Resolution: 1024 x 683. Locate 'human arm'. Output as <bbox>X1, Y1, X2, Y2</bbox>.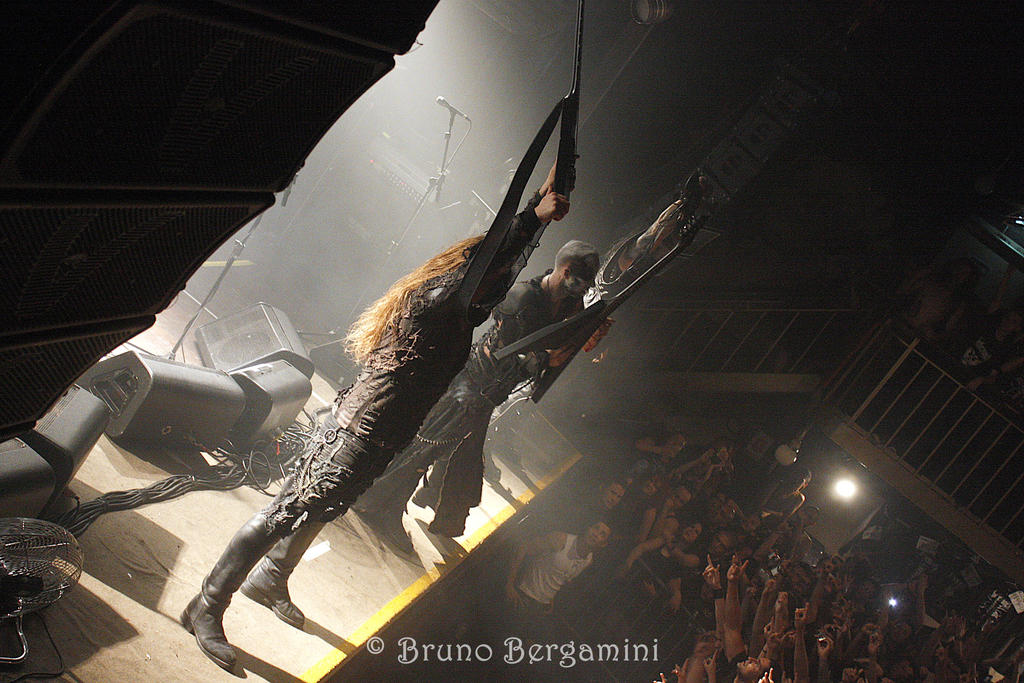
<bbox>755, 489, 817, 523</bbox>.
